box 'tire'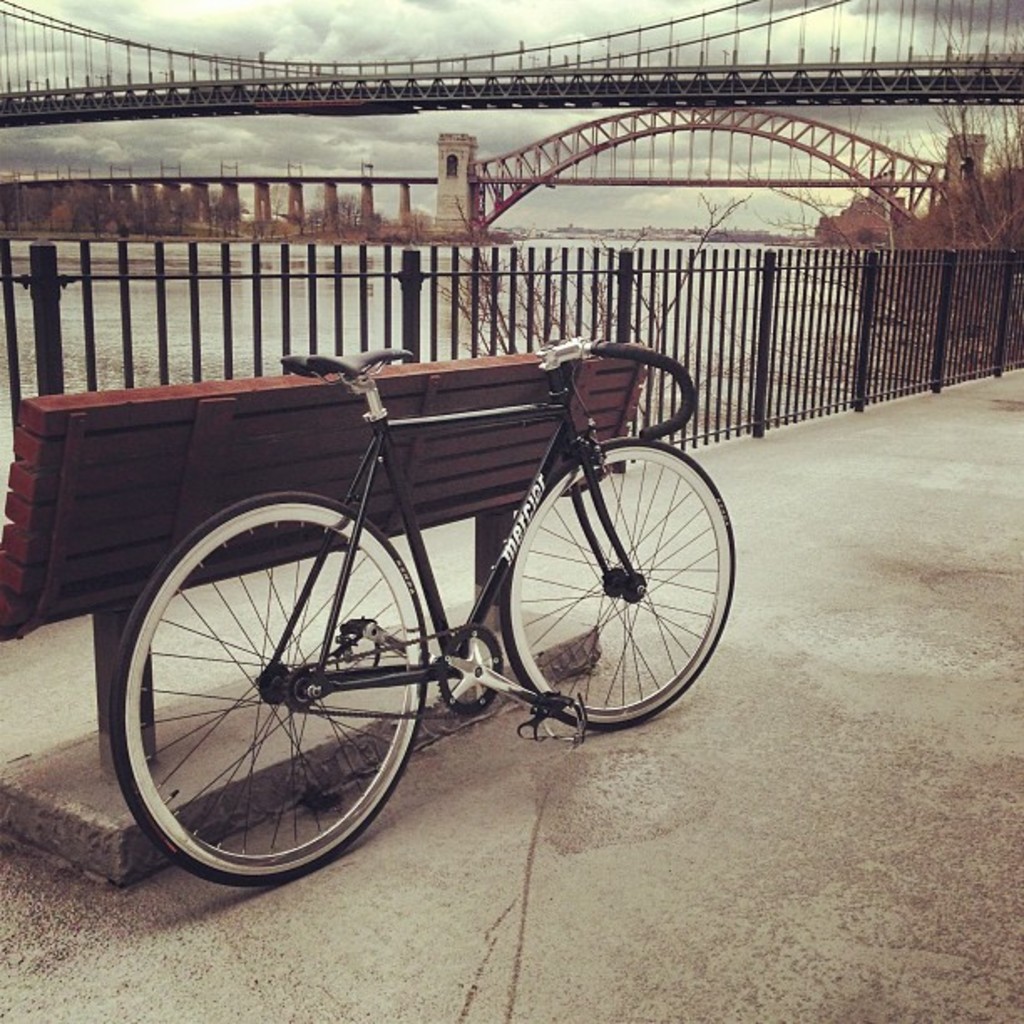
(x1=125, y1=485, x2=432, y2=893)
